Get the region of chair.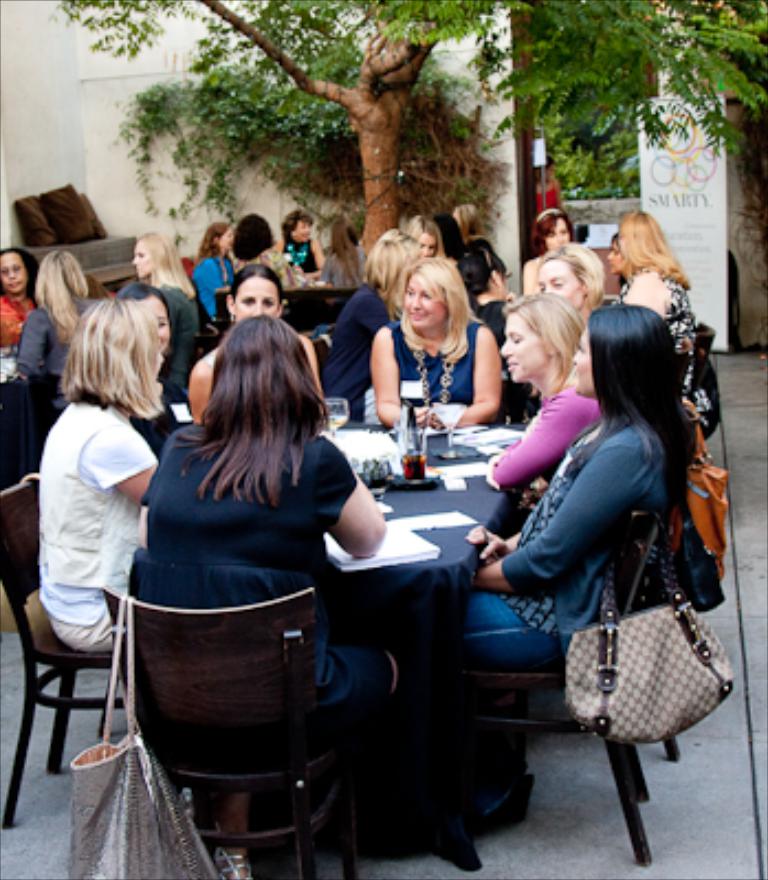
BBox(401, 427, 717, 867).
